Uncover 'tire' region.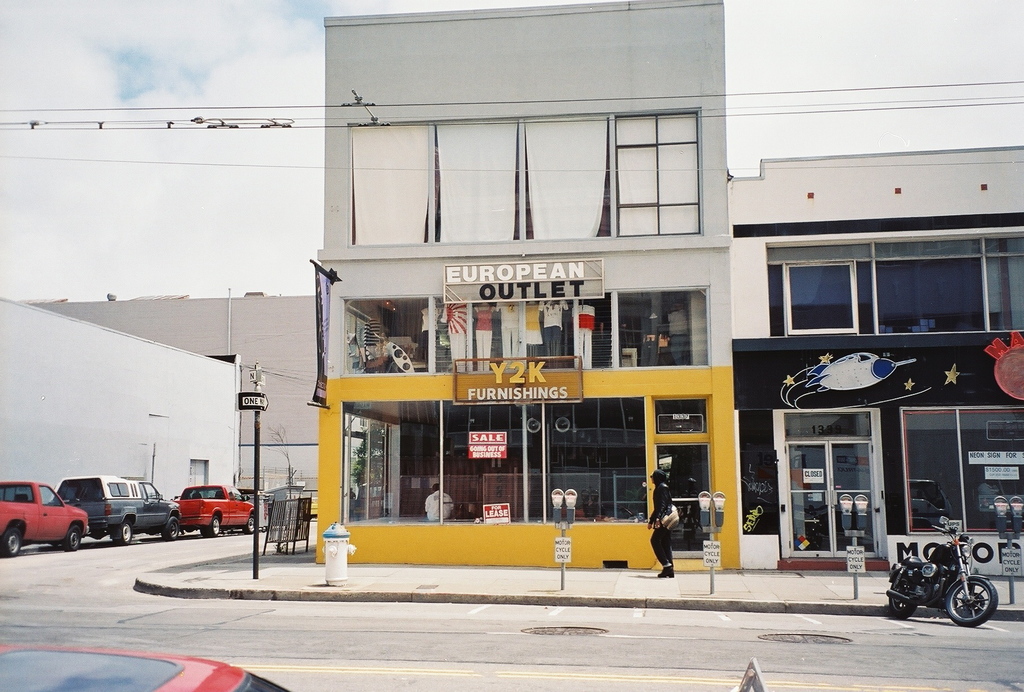
Uncovered: [x1=163, y1=513, x2=179, y2=540].
